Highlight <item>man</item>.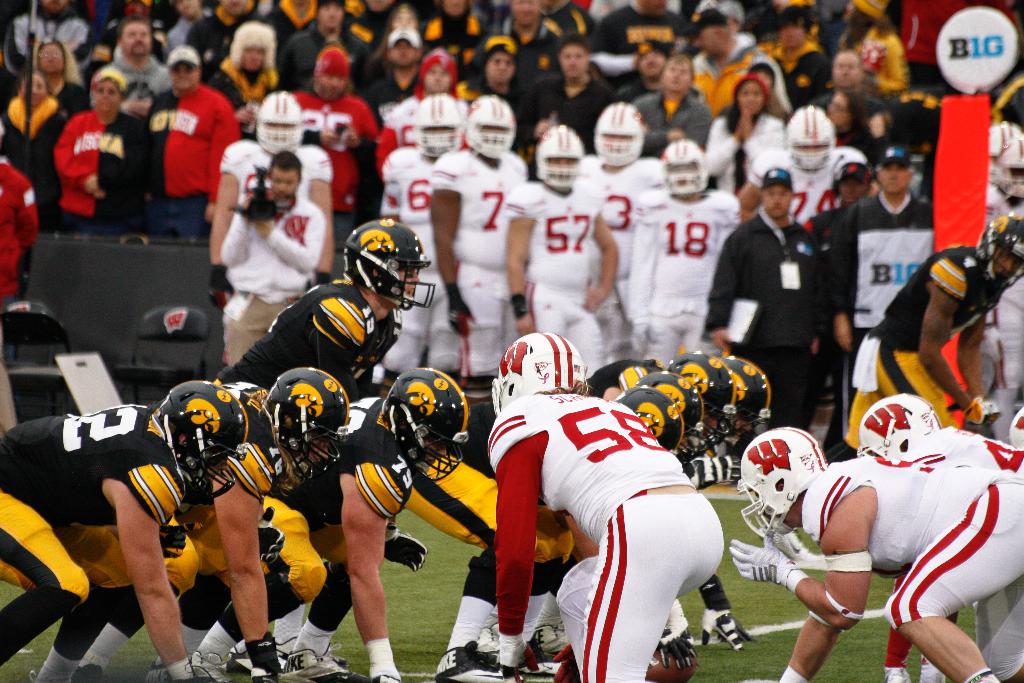
Highlighted region: BBox(0, 387, 238, 682).
